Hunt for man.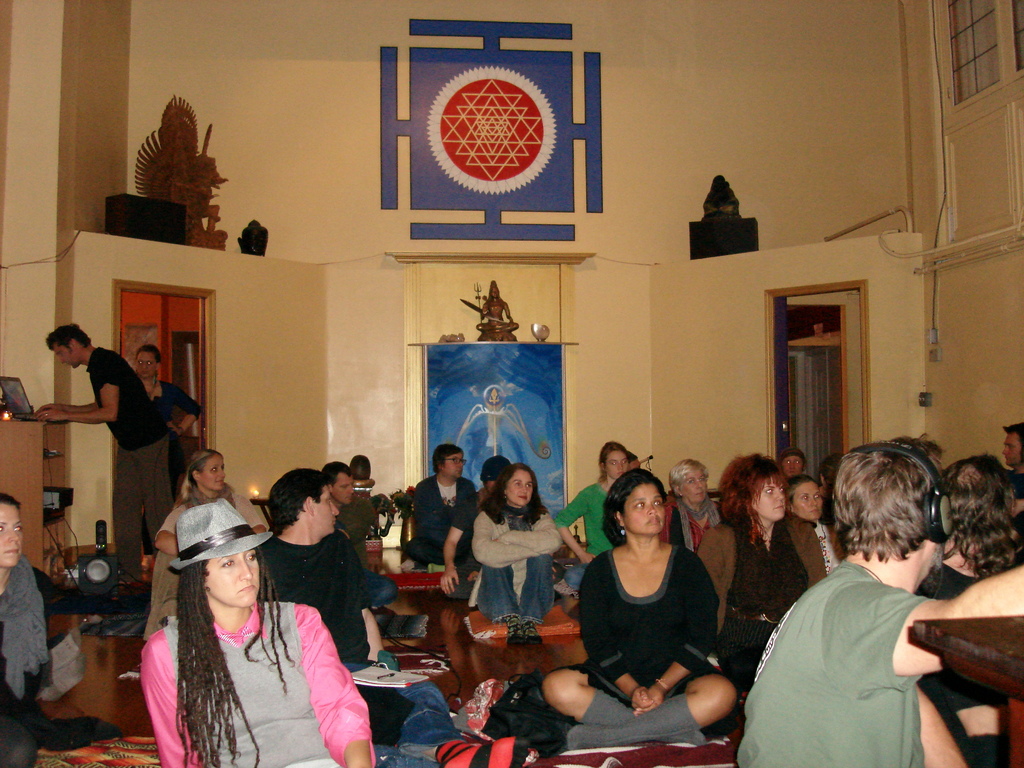
Hunted down at 1004/420/1023/478.
